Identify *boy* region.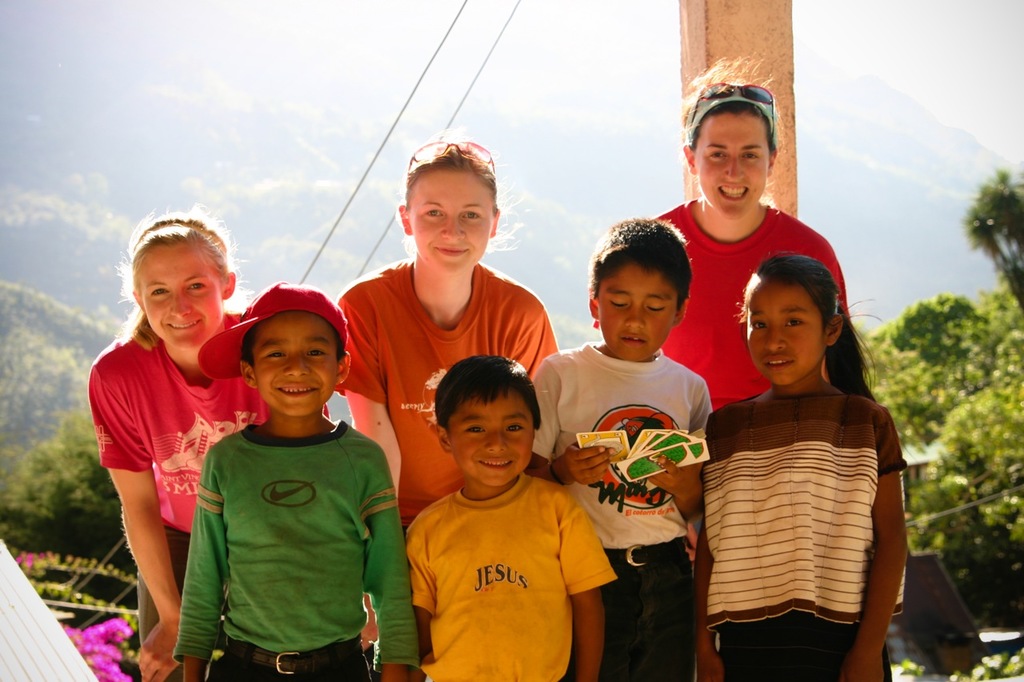
Region: left=403, top=352, right=618, bottom=680.
